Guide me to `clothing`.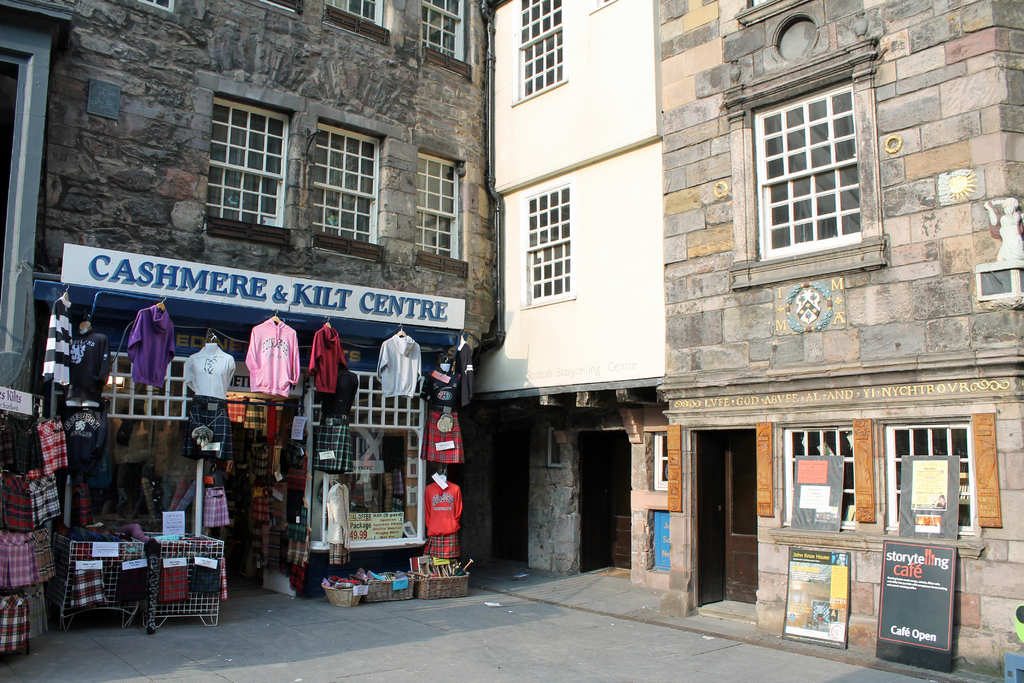
Guidance: {"x1": 181, "y1": 349, "x2": 239, "y2": 413}.
